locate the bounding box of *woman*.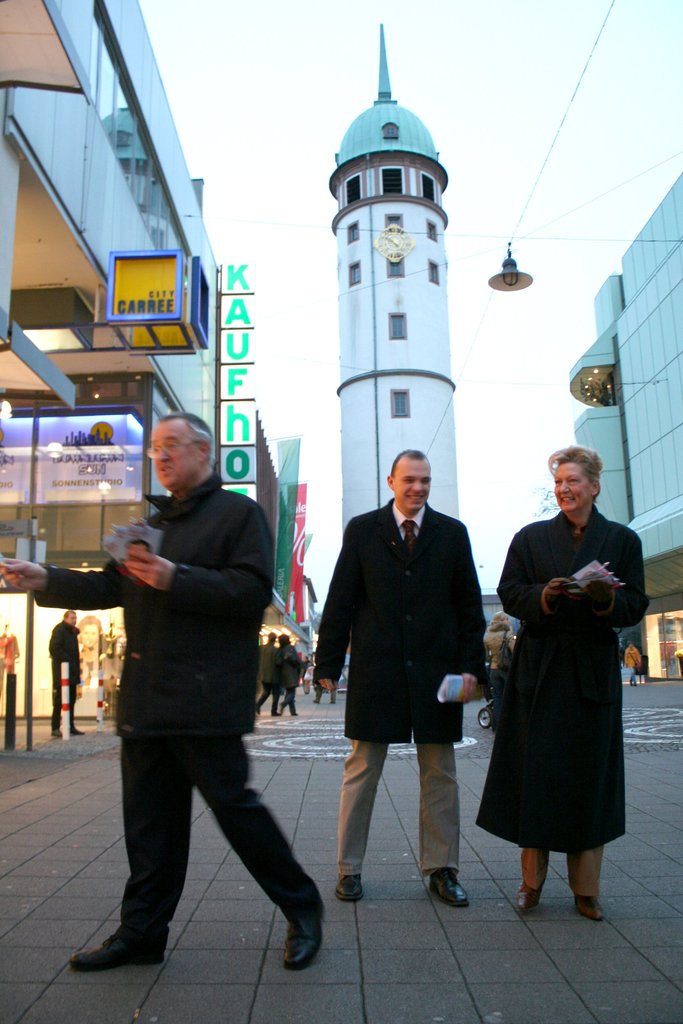
Bounding box: <bbox>485, 477, 643, 914</bbox>.
